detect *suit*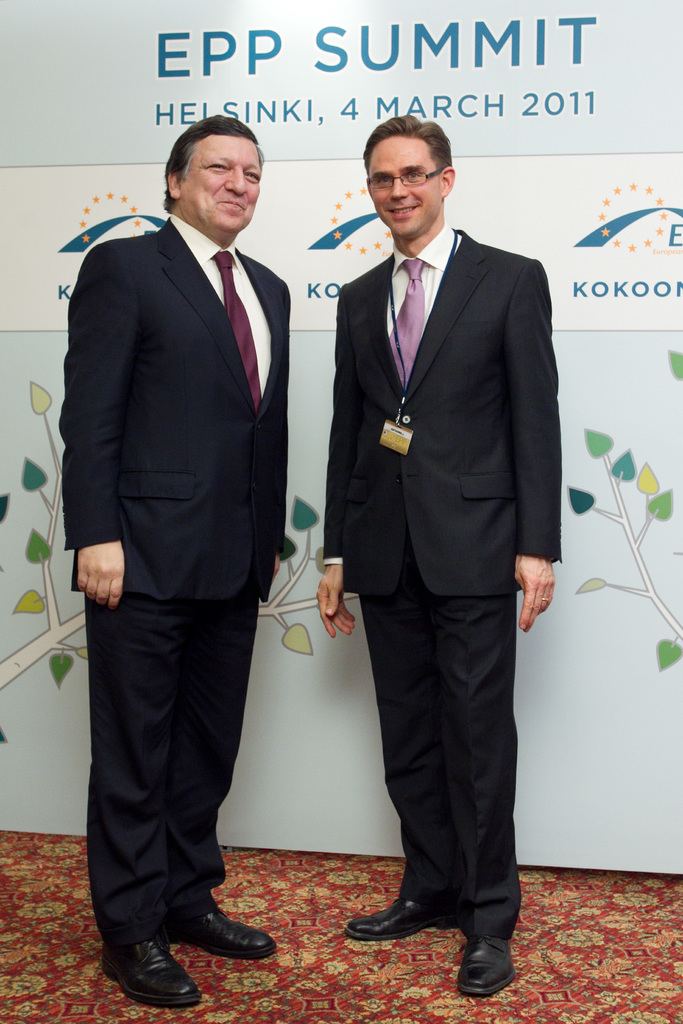
crop(320, 223, 561, 943)
